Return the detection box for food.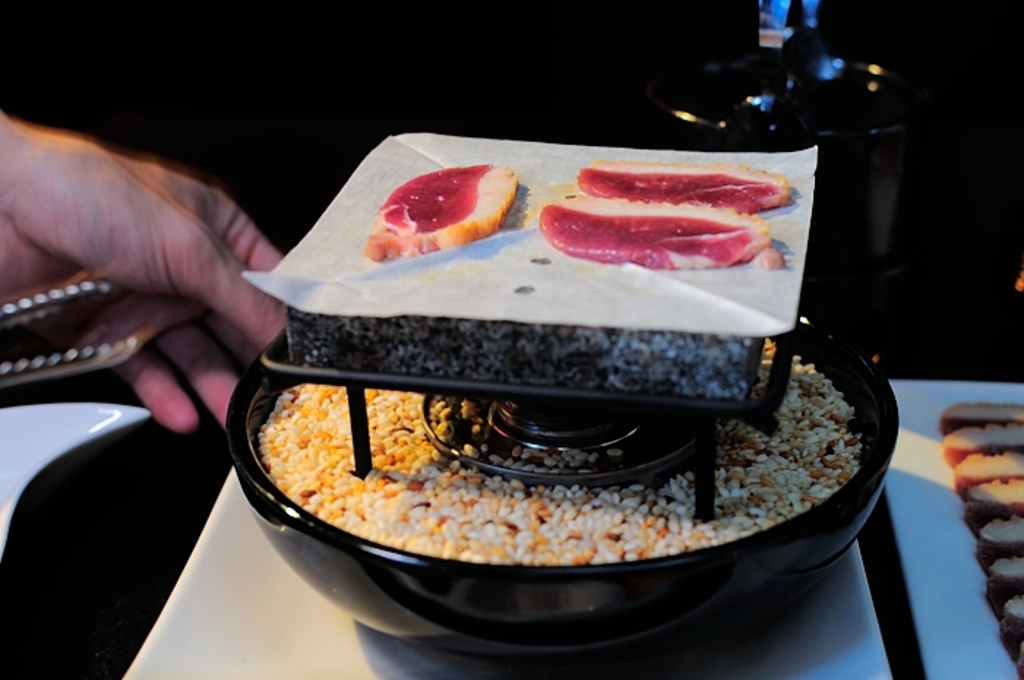
[581, 155, 793, 215].
